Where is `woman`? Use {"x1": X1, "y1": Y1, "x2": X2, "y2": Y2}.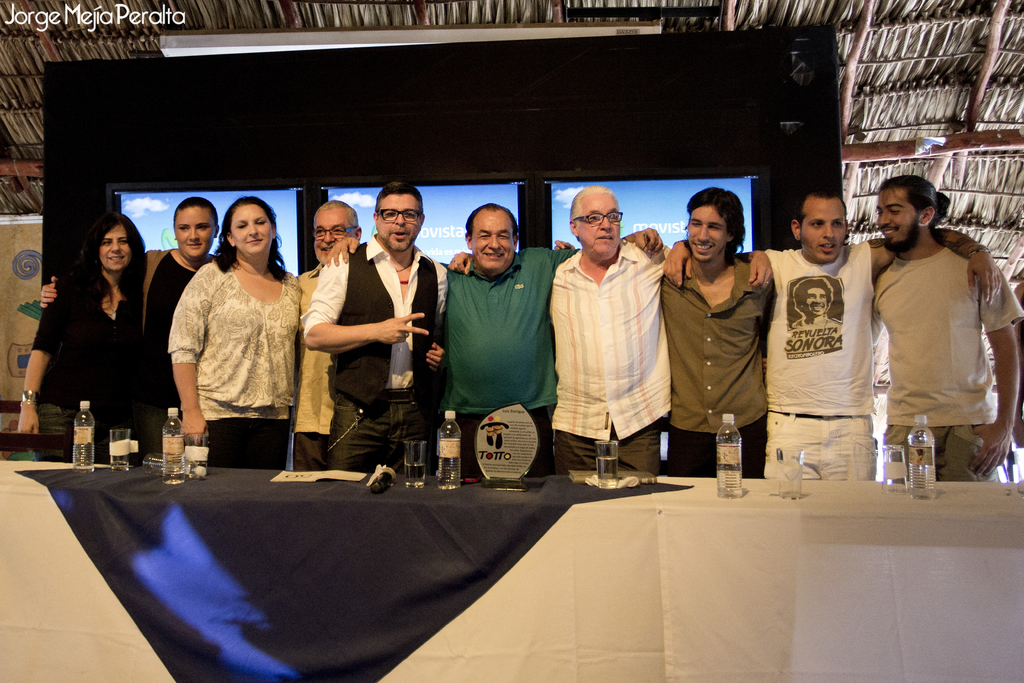
{"x1": 36, "y1": 197, "x2": 229, "y2": 461}.
